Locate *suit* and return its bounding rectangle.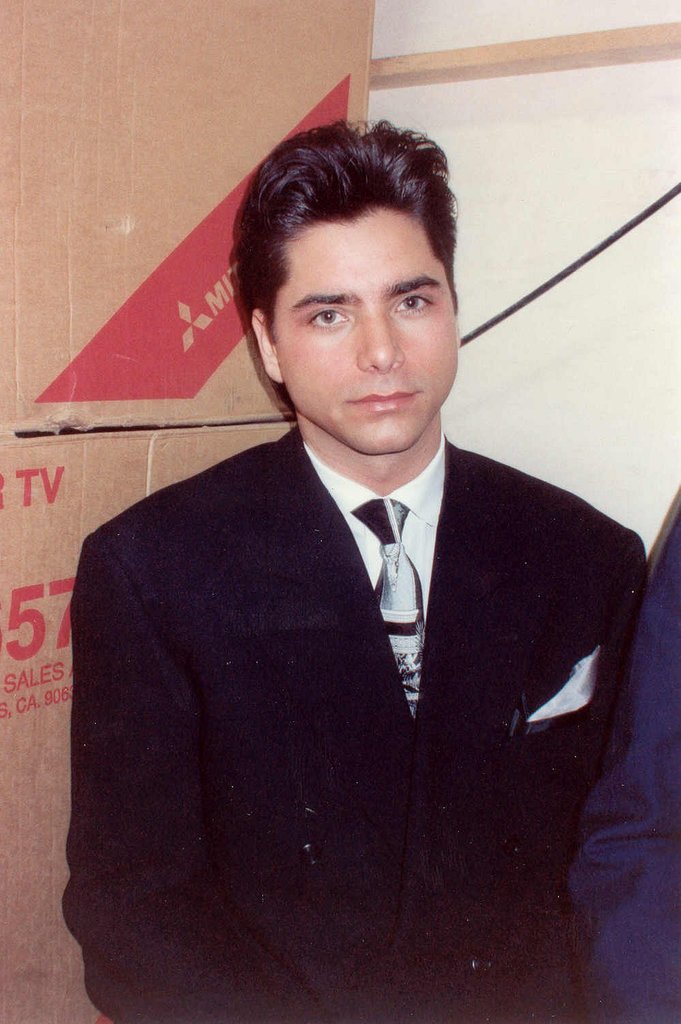
Rect(57, 291, 663, 1013).
